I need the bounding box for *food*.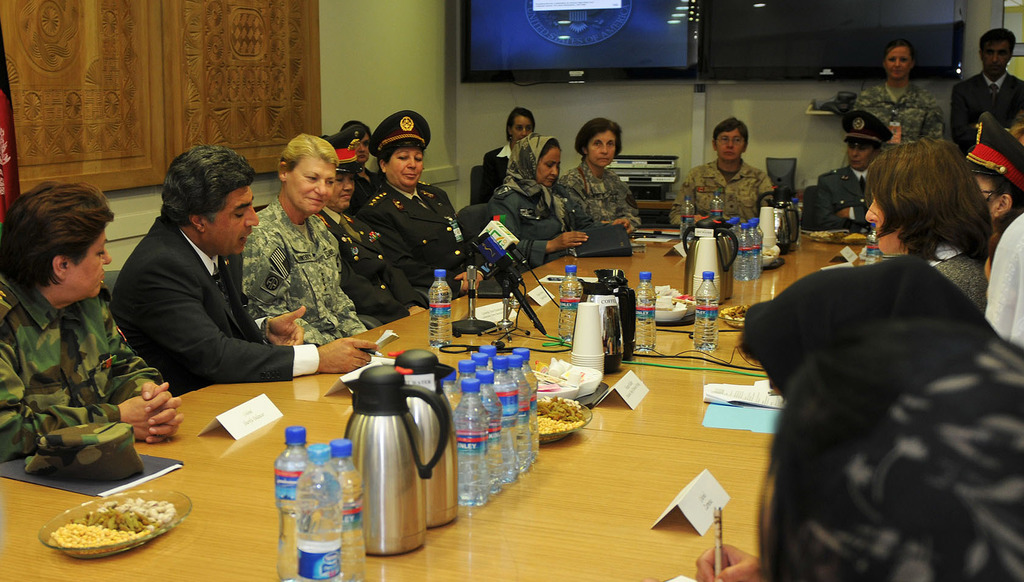
Here it is: 38 490 166 560.
